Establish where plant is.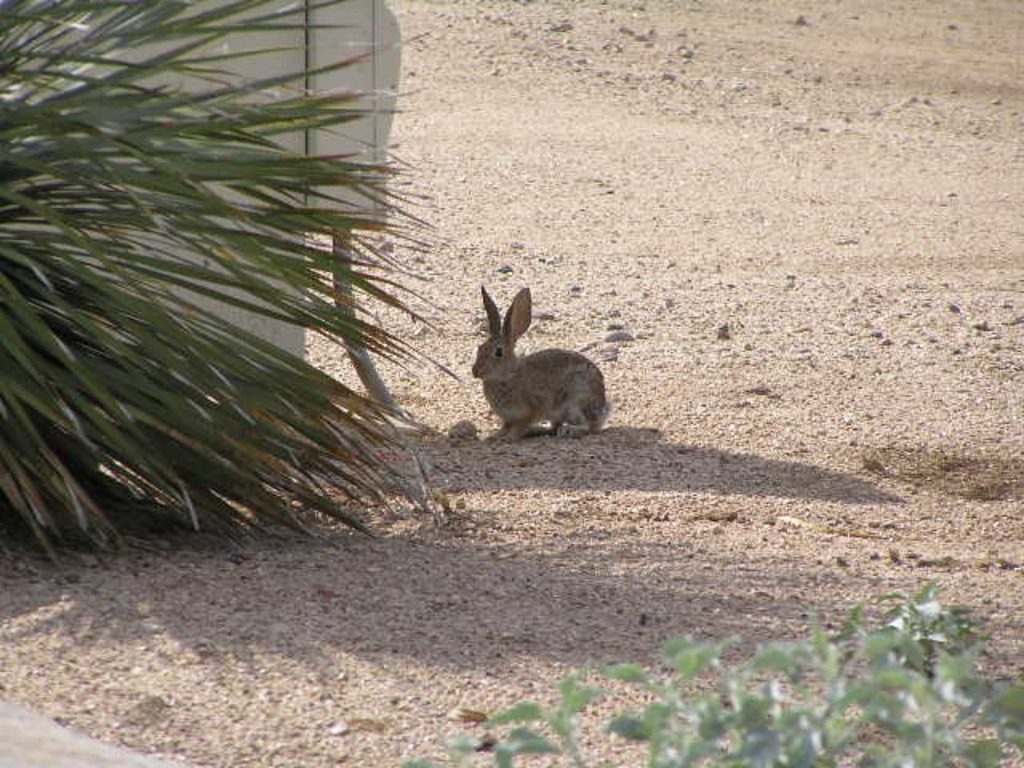
Established at crop(2, 22, 434, 568).
